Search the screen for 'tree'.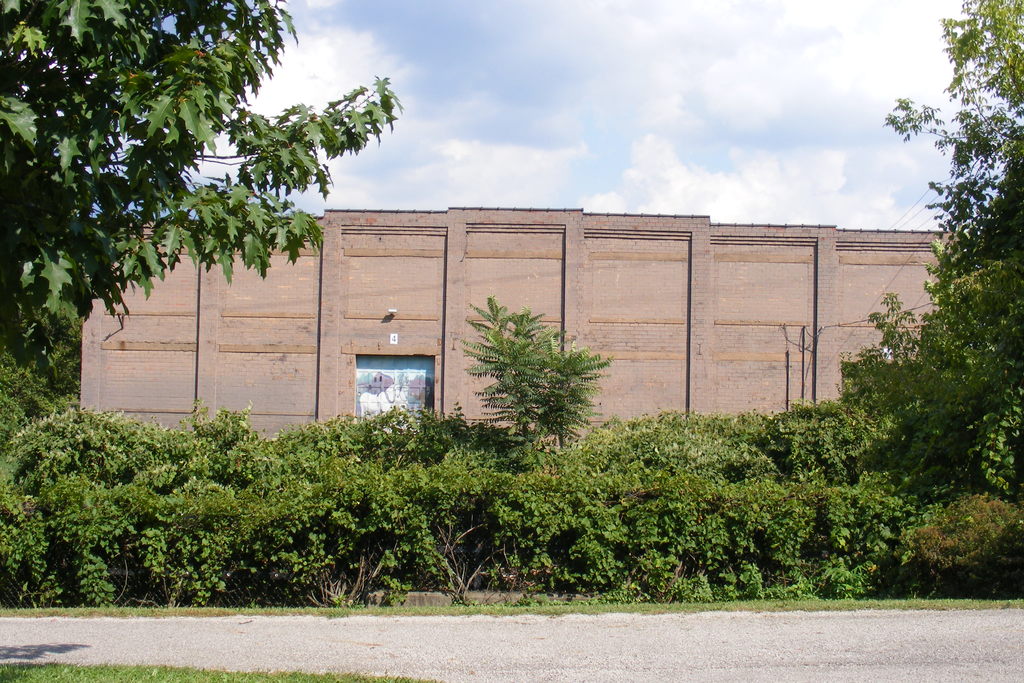
Found at l=0, t=0, r=403, b=347.
